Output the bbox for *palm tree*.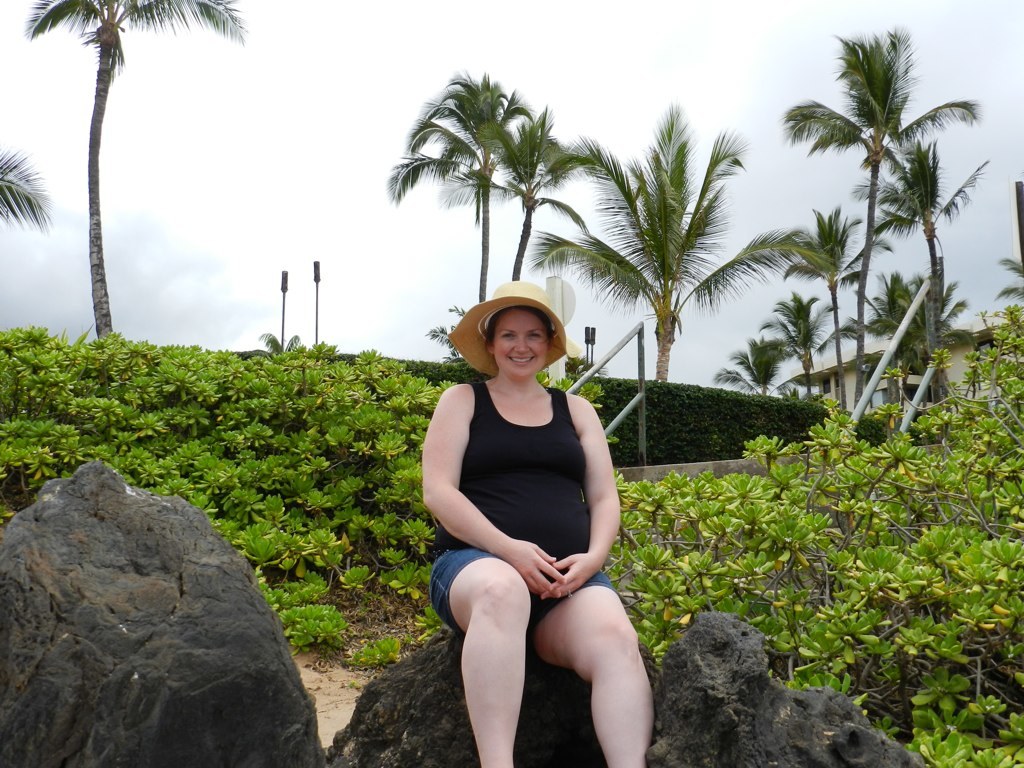
x1=786 y1=205 x2=876 y2=391.
